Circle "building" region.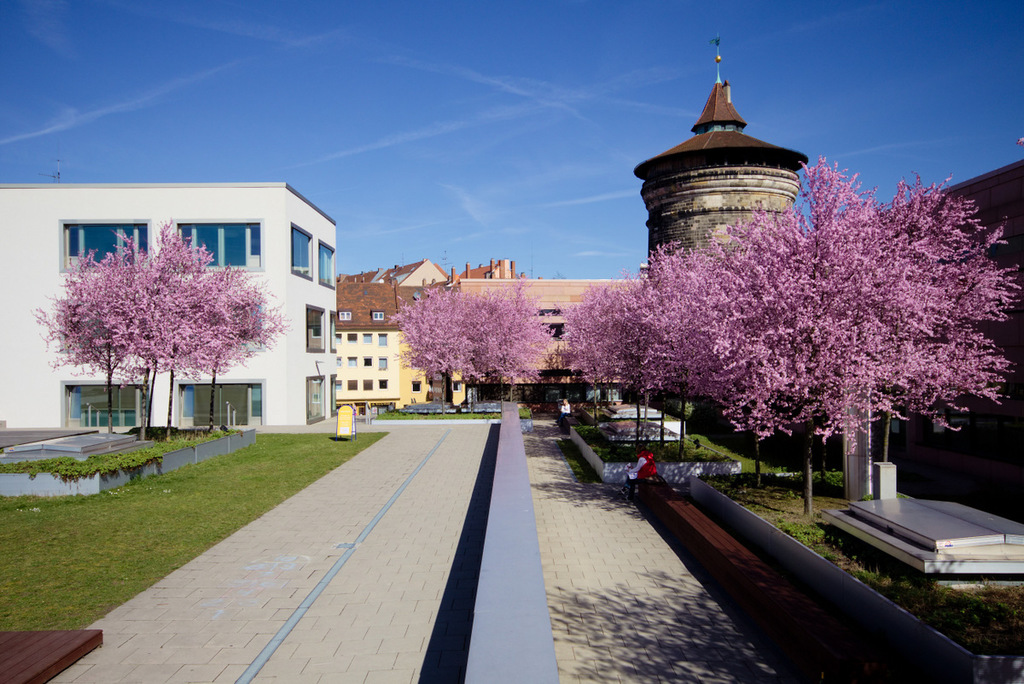
Region: bbox=(400, 276, 645, 412).
